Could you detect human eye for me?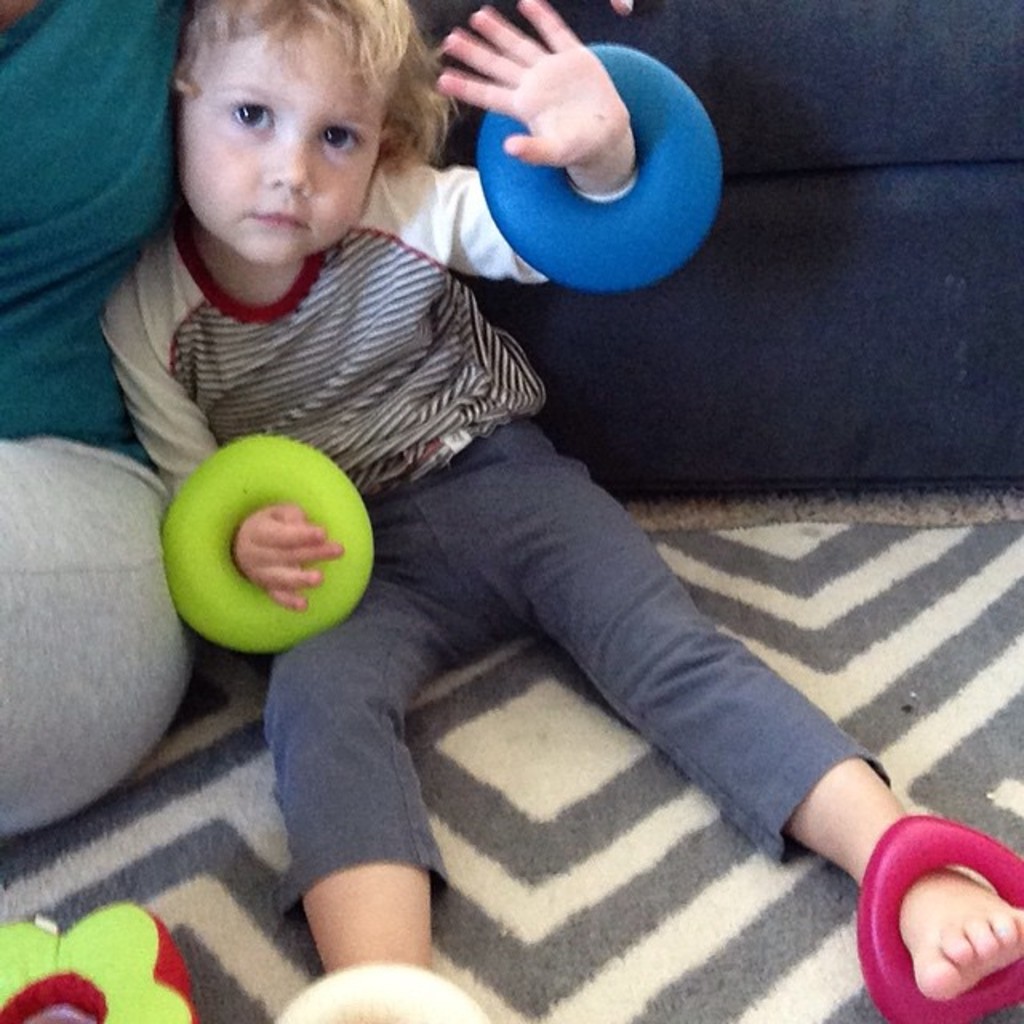
Detection result: <bbox>317, 117, 368, 162</bbox>.
